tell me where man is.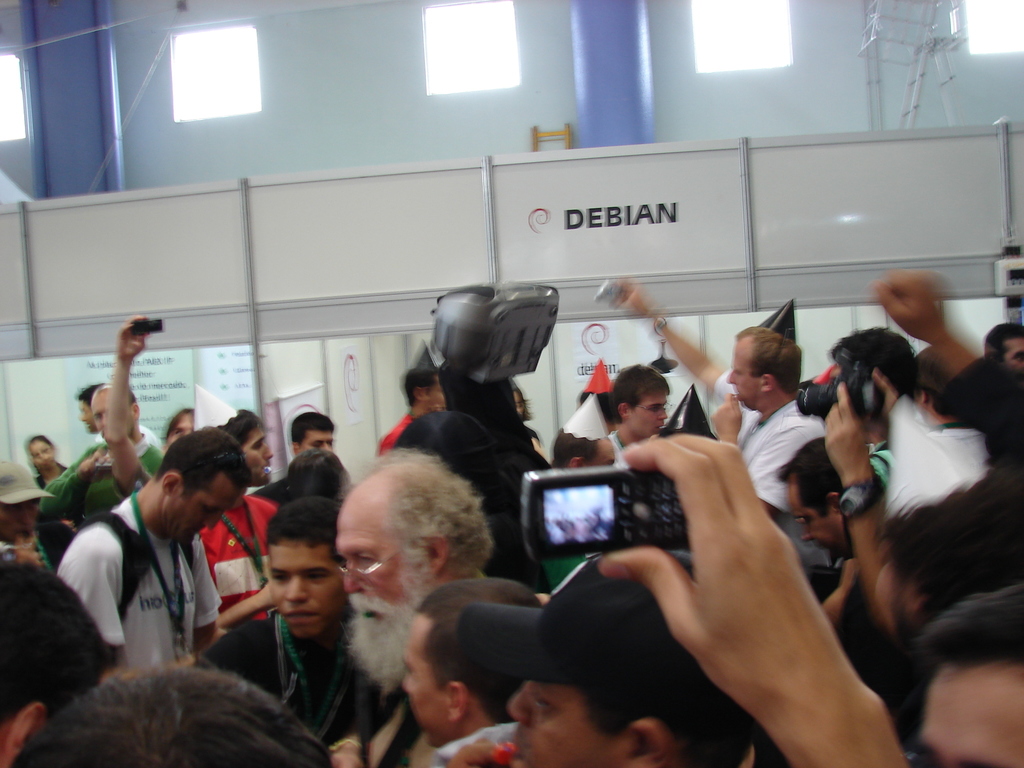
man is at bbox(261, 492, 343, 767).
